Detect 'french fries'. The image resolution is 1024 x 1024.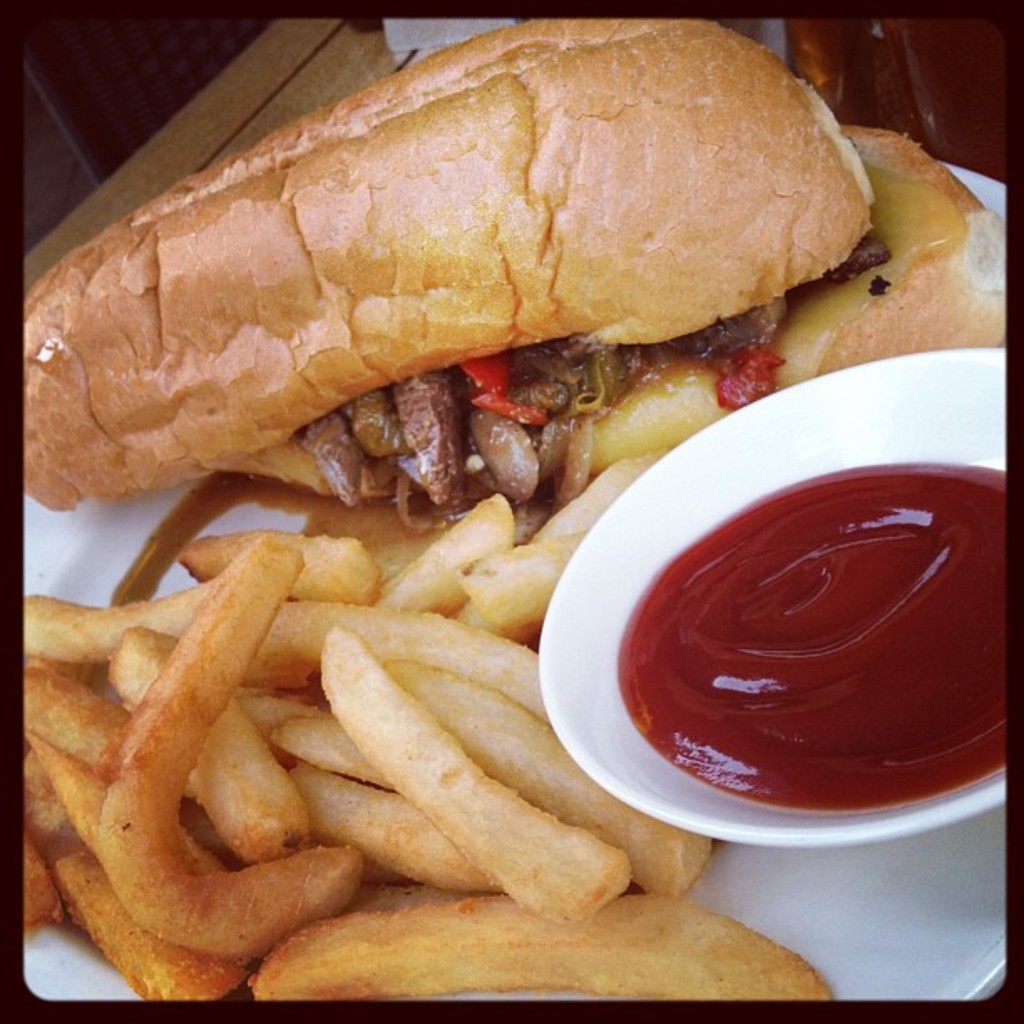
279:756:512:890.
